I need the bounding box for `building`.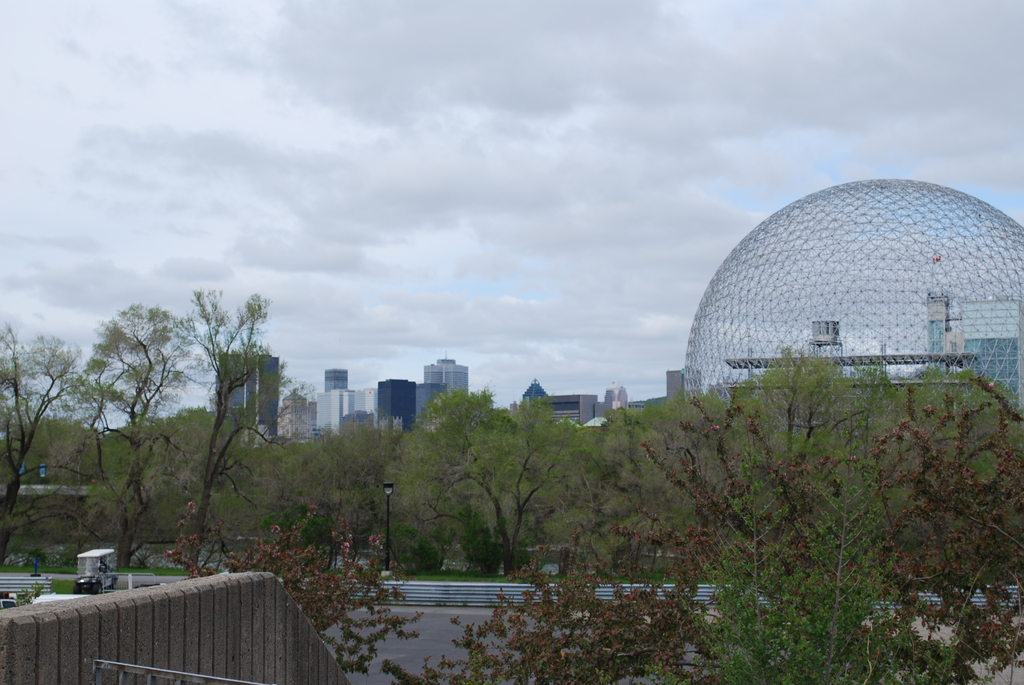
Here it is: Rect(524, 381, 545, 411).
